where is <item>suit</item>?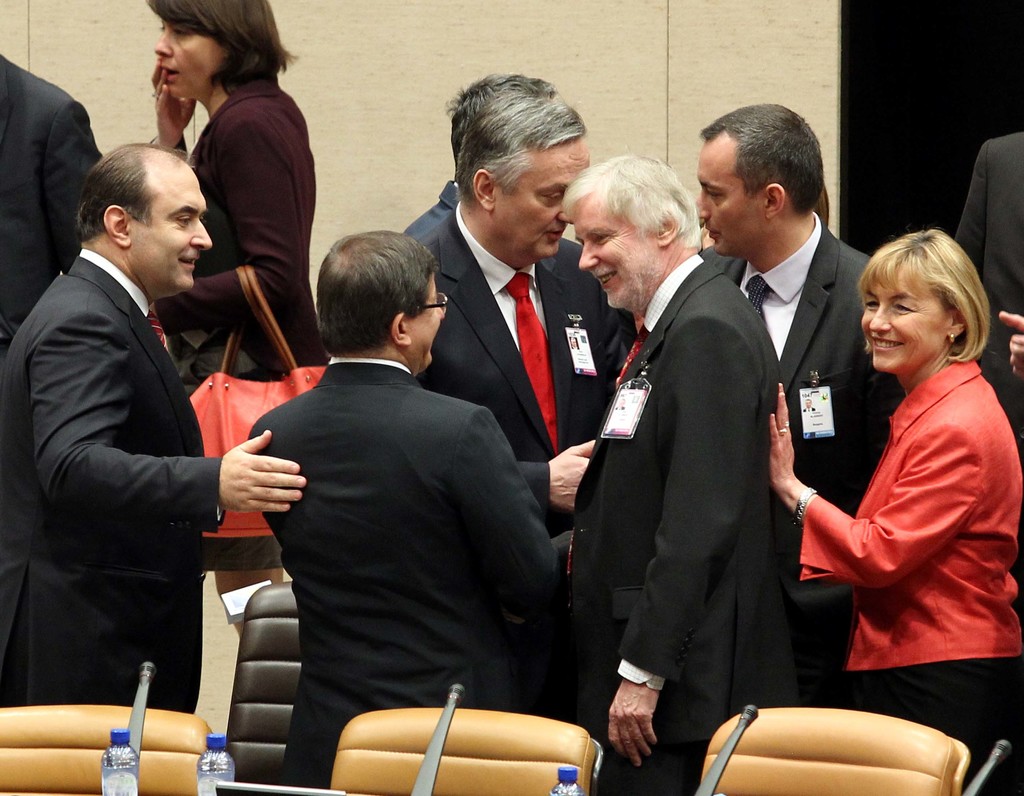
0,250,225,719.
